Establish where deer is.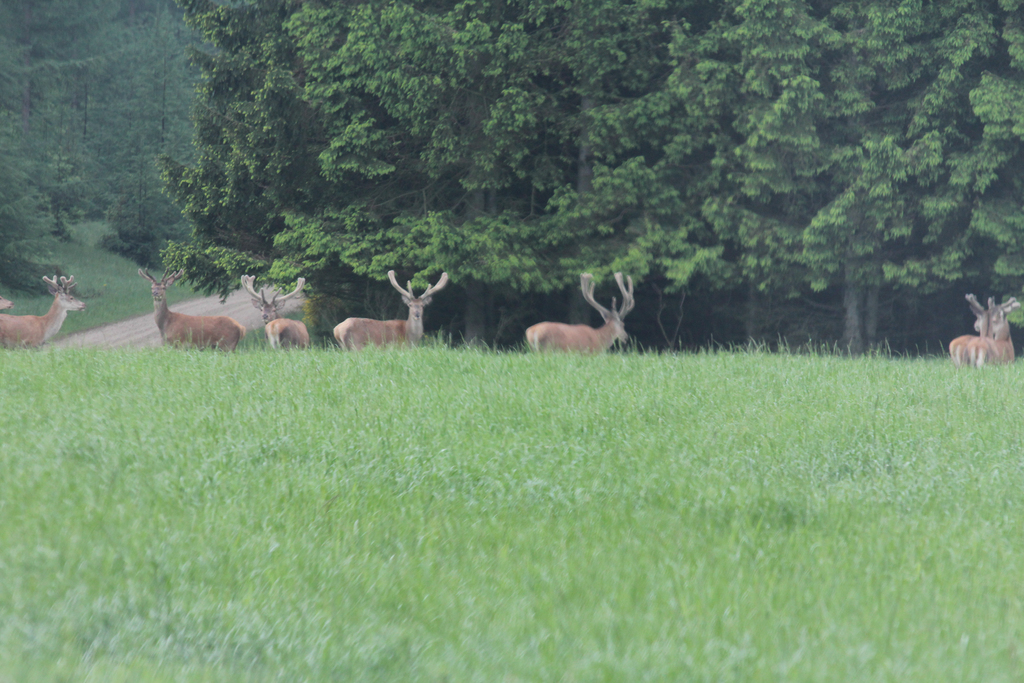
Established at rect(332, 270, 444, 348).
